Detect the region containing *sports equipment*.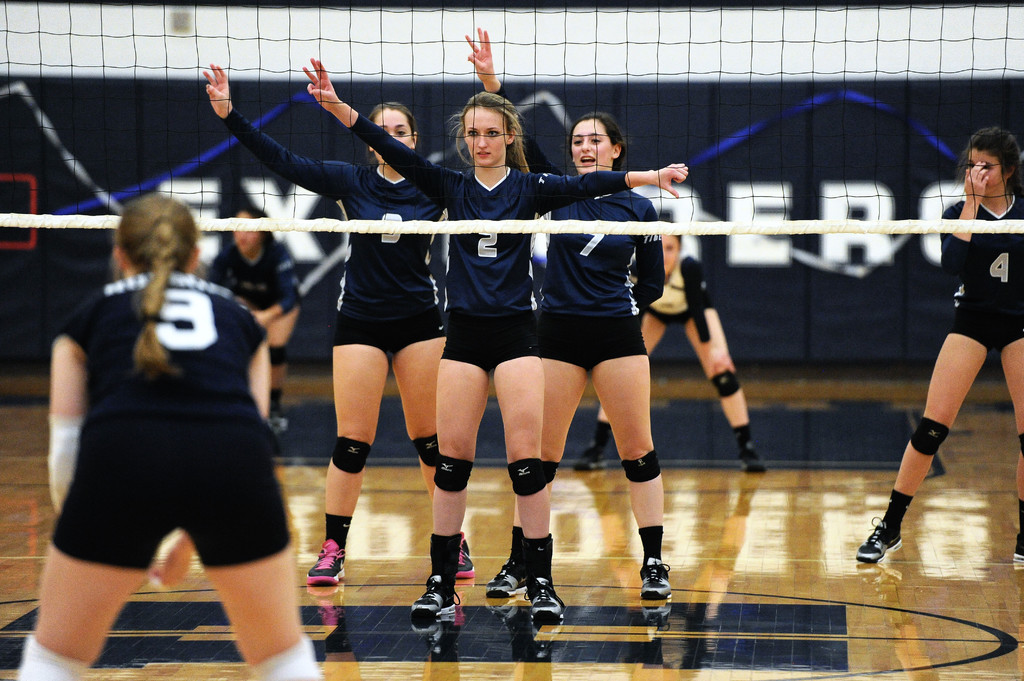
bbox=(487, 561, 524, 597).
